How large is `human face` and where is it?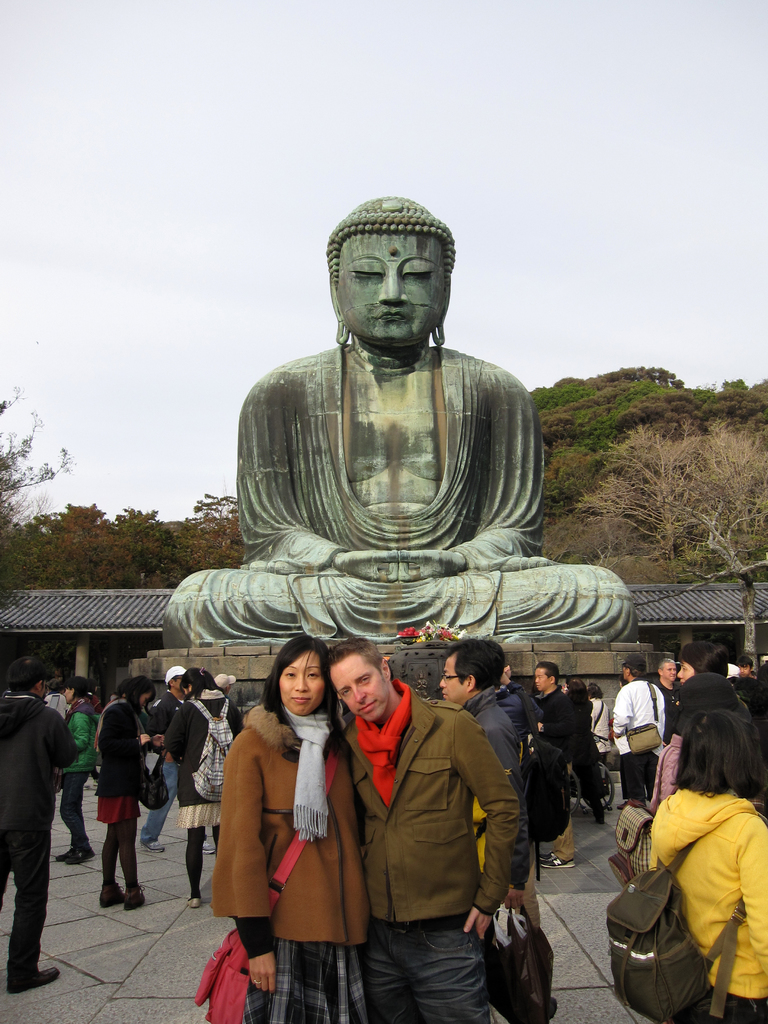
Bounding box: region(676, 659, 694, 685).
